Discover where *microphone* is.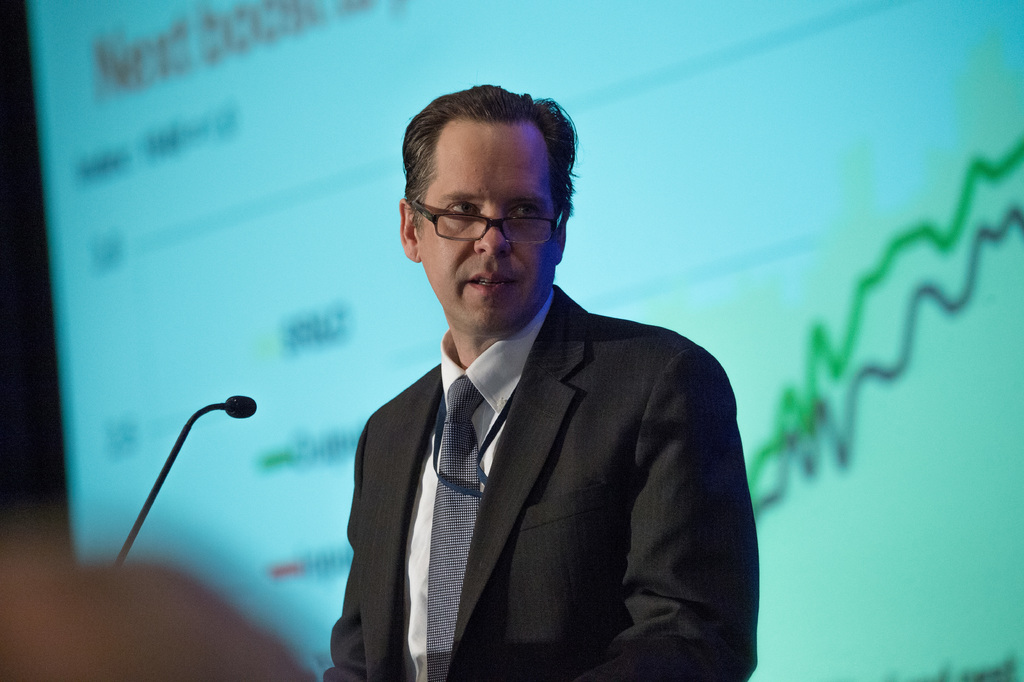
Discovered at locate(225, 396, 255, 420).
